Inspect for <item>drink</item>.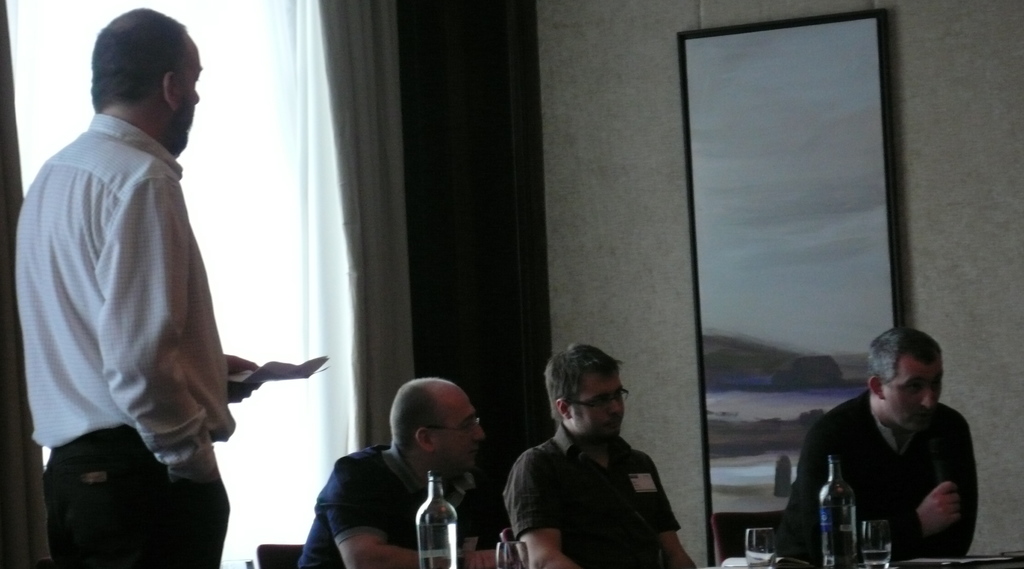
Inspection: locate(861, 521, 892, 568).
